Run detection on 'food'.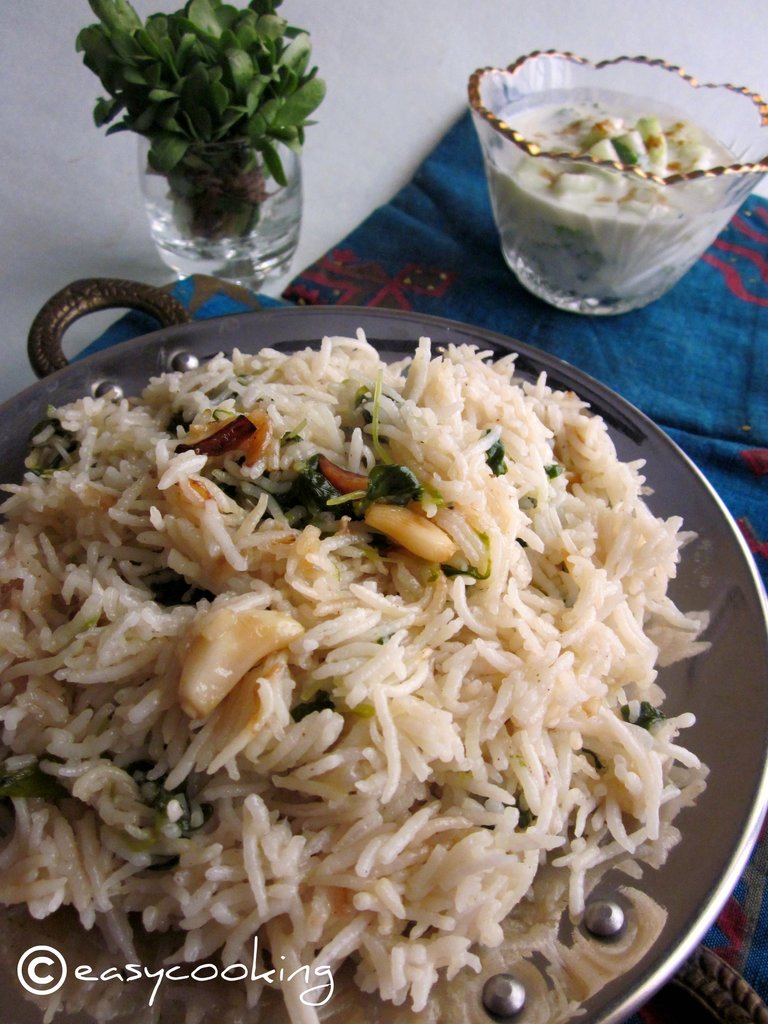
Result: rect(10, 278, 703, 991).
